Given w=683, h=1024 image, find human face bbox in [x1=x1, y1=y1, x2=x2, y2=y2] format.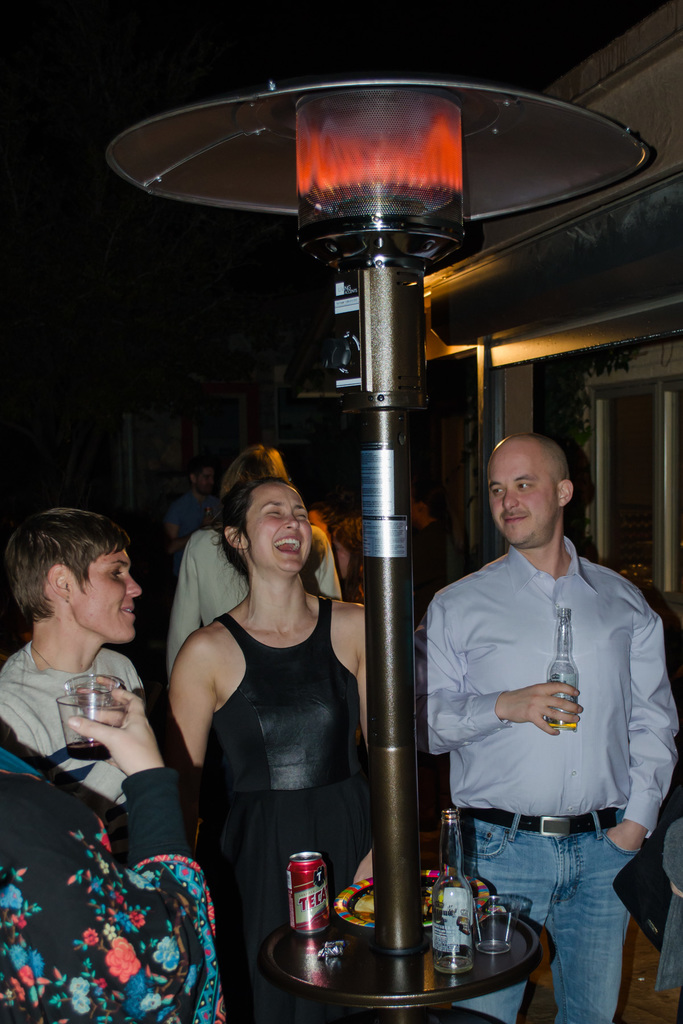
[x1=245, y1=483, x2=312, y2=575].
